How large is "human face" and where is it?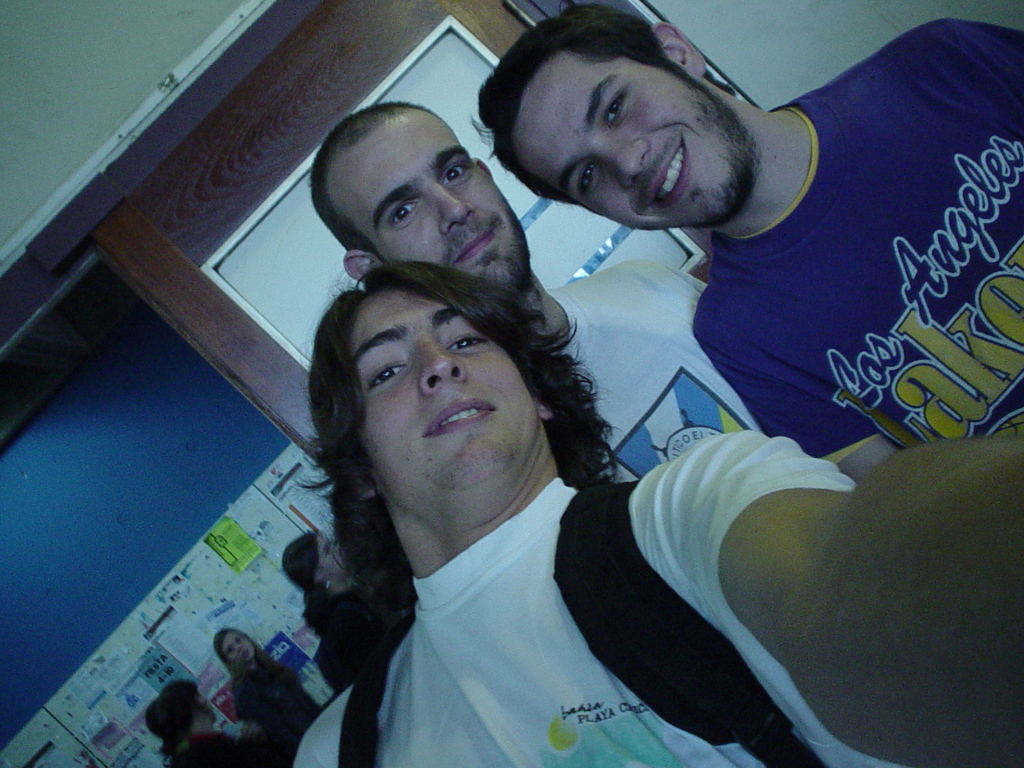
Bounding box: l=357, t=291, r=540, b=494.
